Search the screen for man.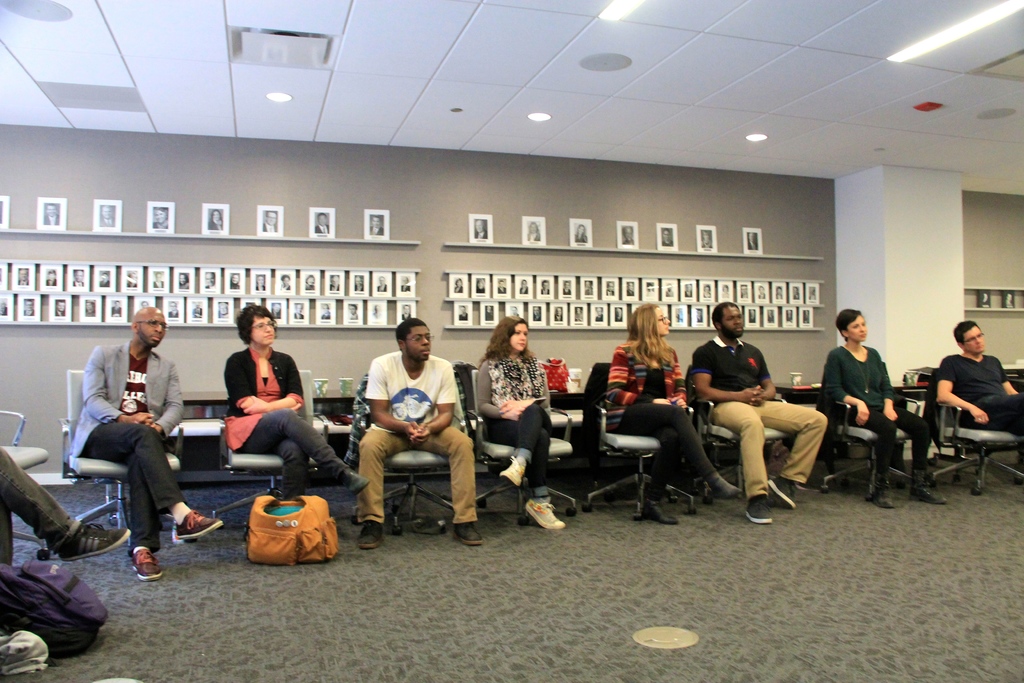
Found at <bbox>689, 300, 832, 522</bbox>.
